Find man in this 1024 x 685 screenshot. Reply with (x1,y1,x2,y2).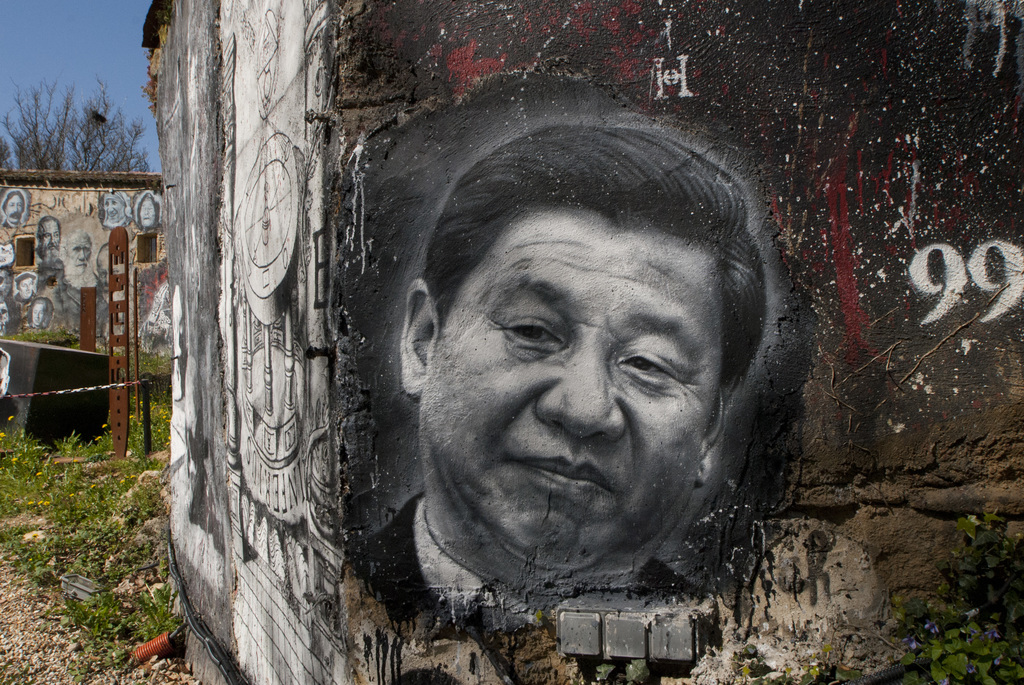
(28,293,58,332).
